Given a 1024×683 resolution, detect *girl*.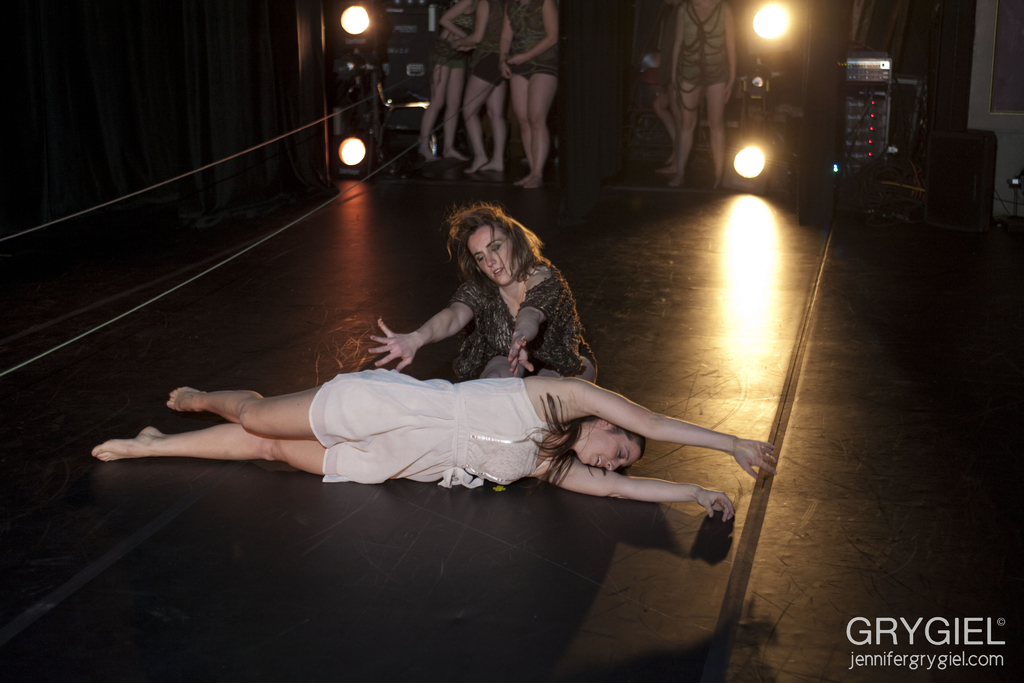
pyautogui.locateOnScreen(664, 0, 744, 184).
